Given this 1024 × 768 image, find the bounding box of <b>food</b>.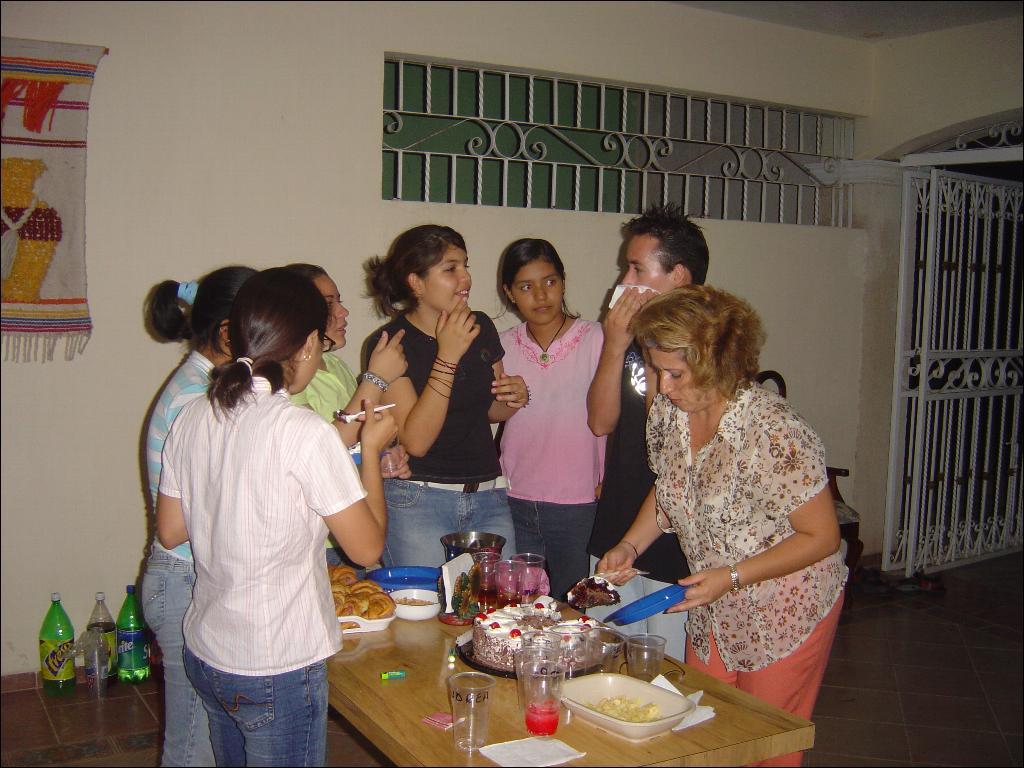
pyautogui.locateOnScreen(473, 586, 618, 670).
